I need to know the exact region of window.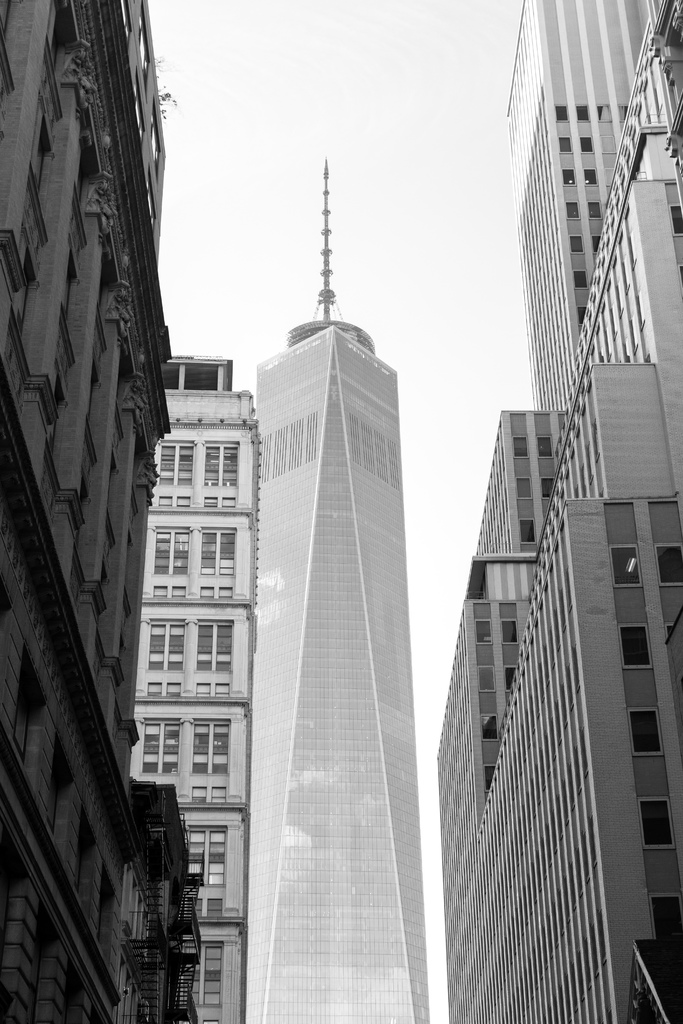
Region: bbox=(649, 895, 682, 939).
